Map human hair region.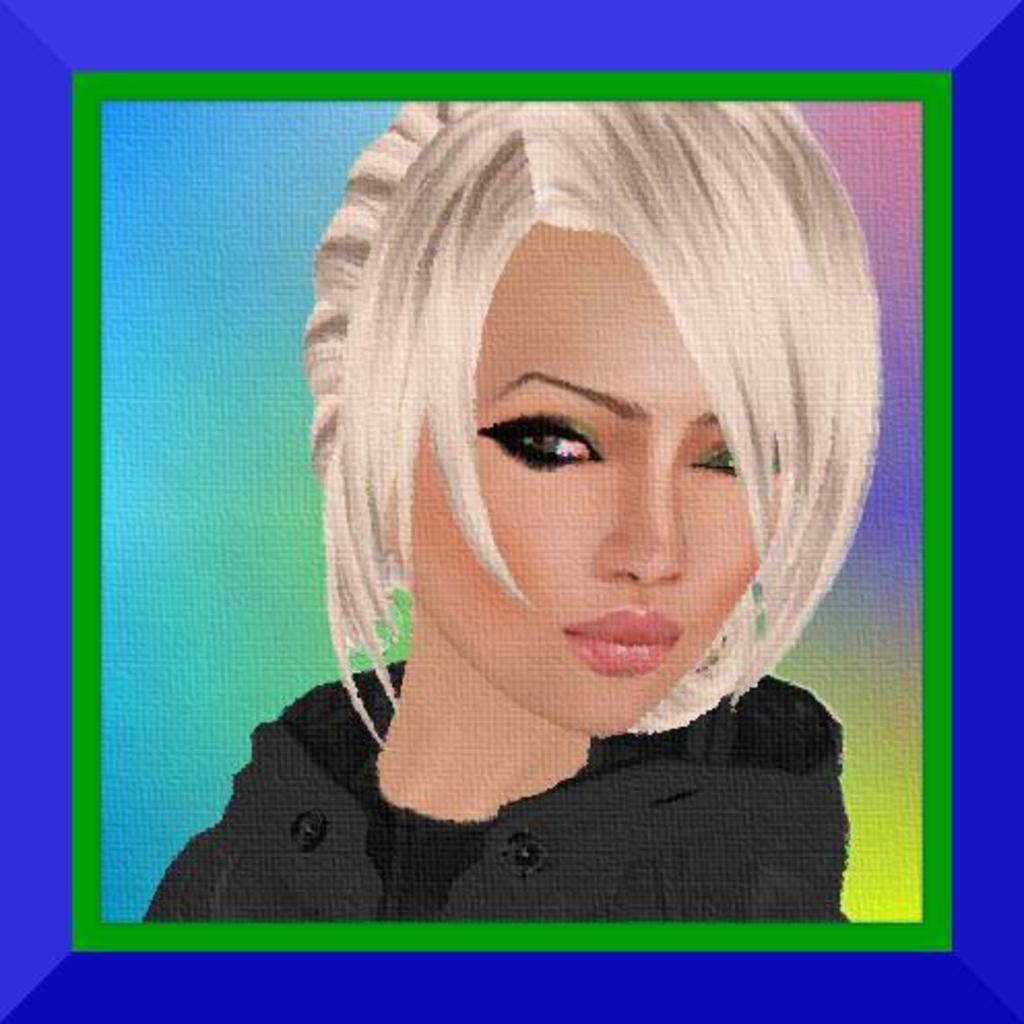
Mapped to box(270, 122, 865, 723).
